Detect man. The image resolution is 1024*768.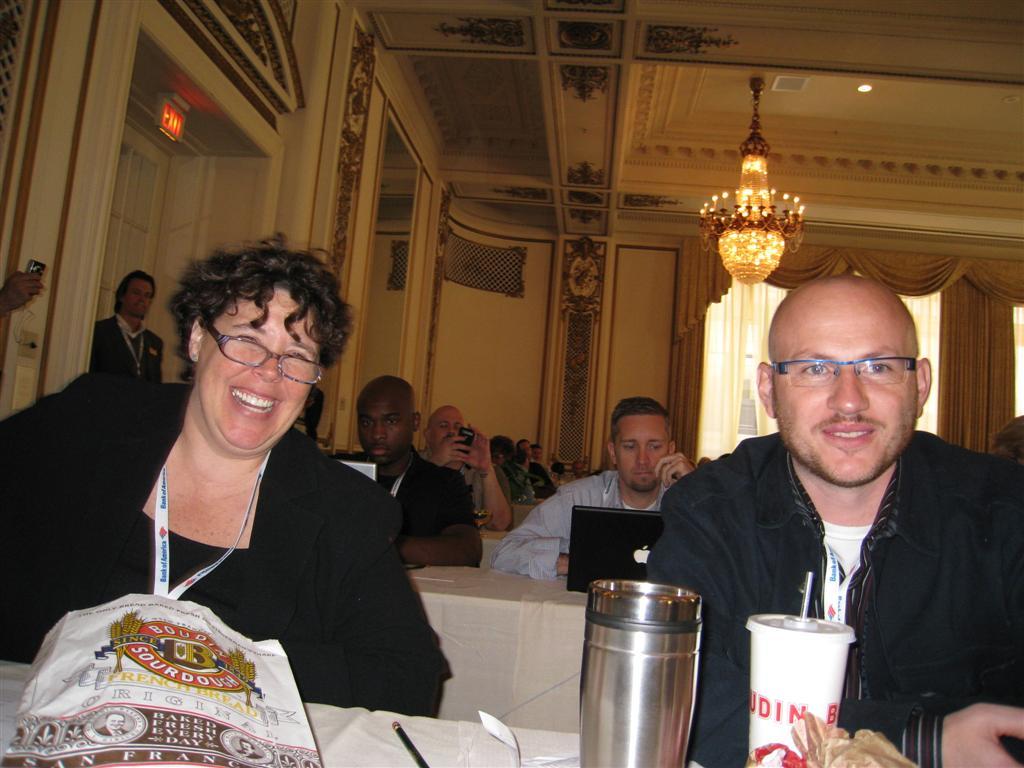
bbox=(330, 376, 480, 567).
